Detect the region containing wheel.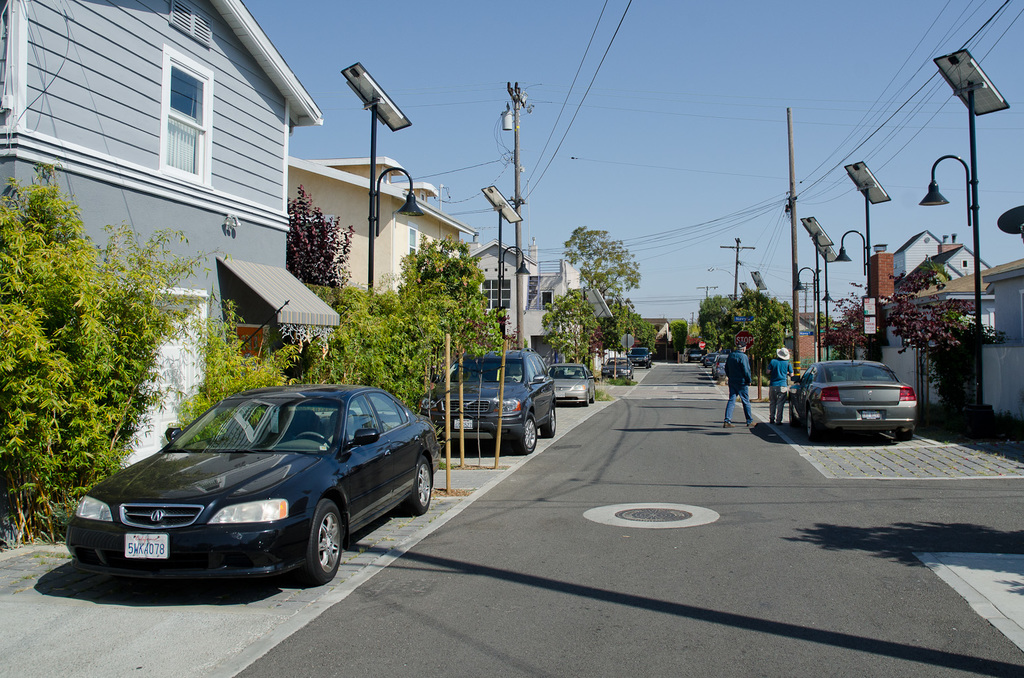
293, 506, 353, 594.
